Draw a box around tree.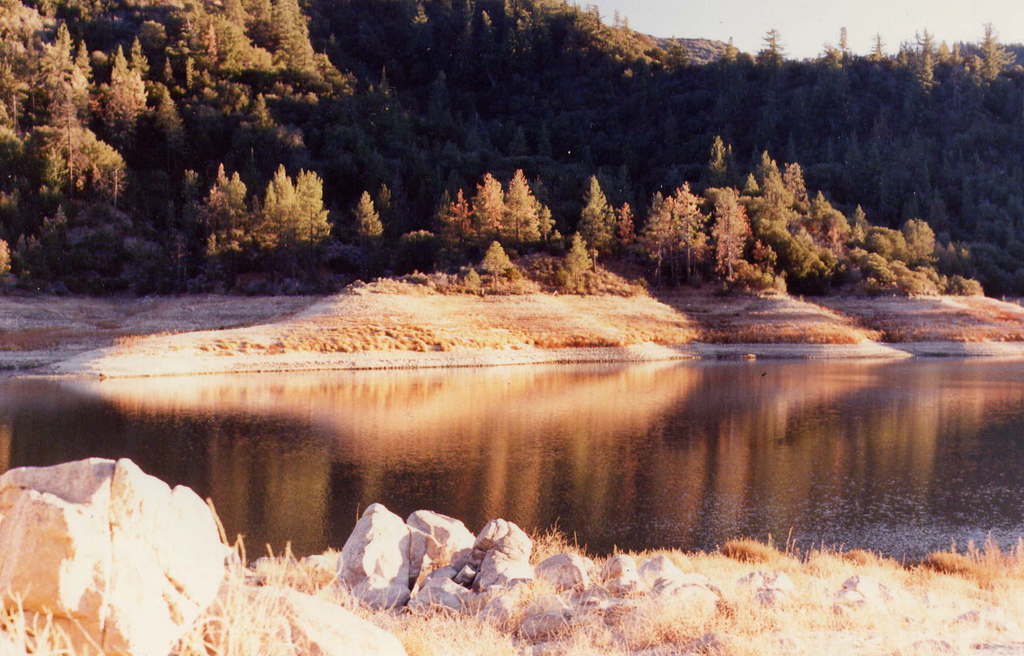
(x1=555, y1=219, x2=594, y2=297).
